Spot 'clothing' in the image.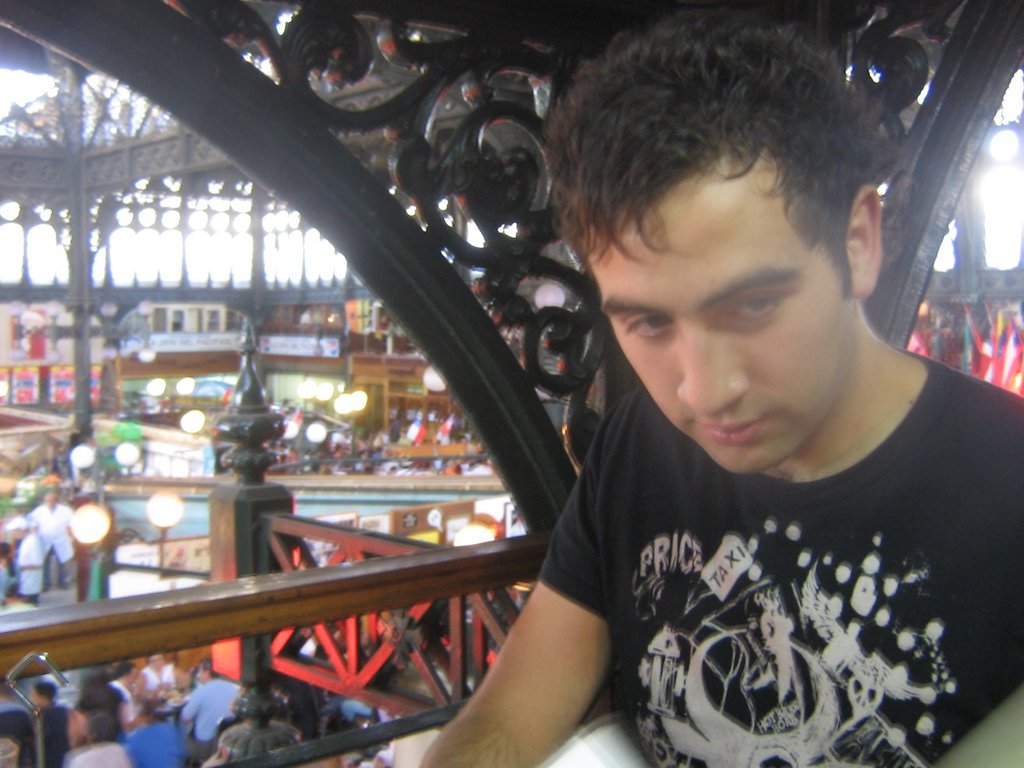
'clothing' found at {"x1": 0, "y1": 562, "x2": 40, "y2": 617}.
